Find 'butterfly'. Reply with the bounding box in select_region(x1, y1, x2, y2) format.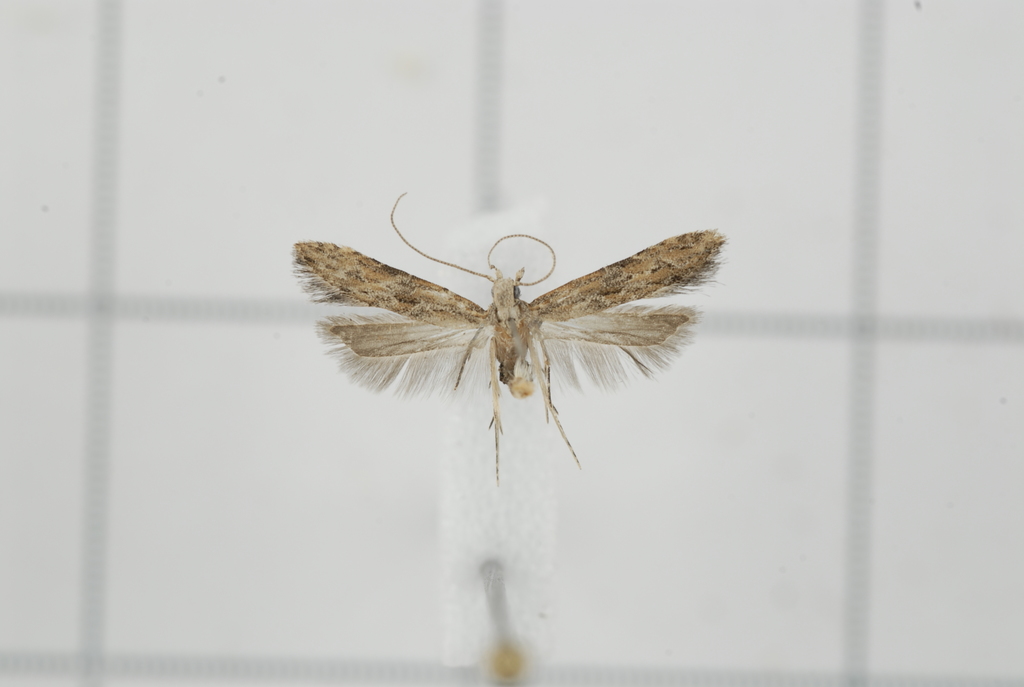
select_region(285, 211, 724, 493).
